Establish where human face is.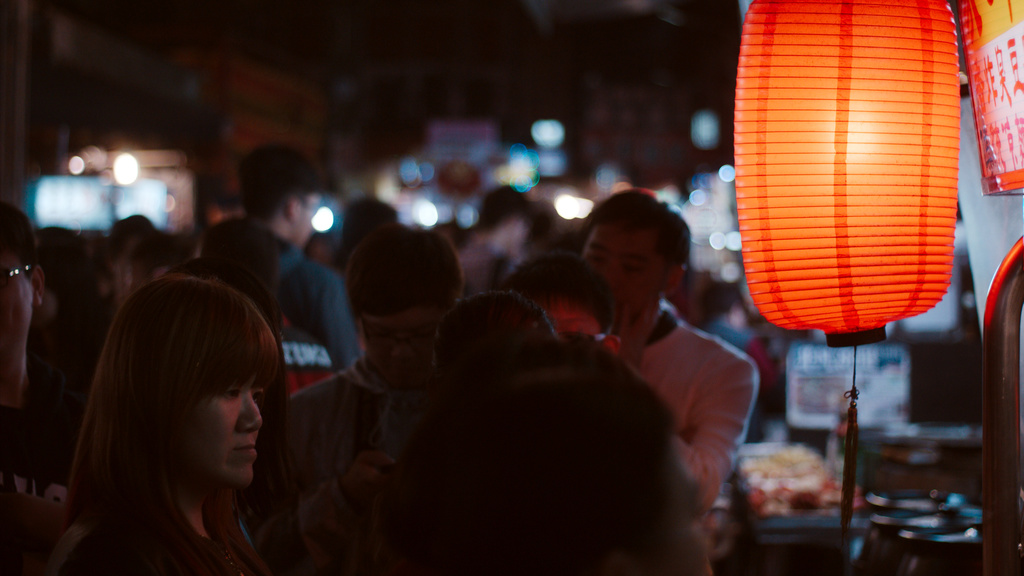
Established at pyautogui.locateOnScreen(351, 309, 444, 383).
